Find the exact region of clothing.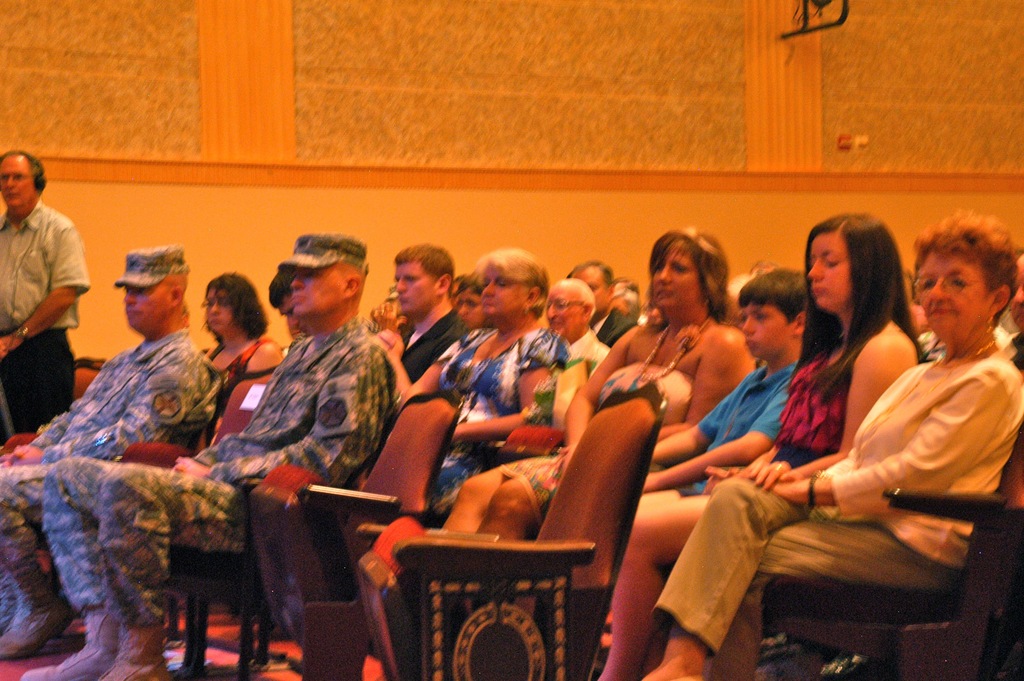
Exact region: select_region(684, 359, 810, 521).
